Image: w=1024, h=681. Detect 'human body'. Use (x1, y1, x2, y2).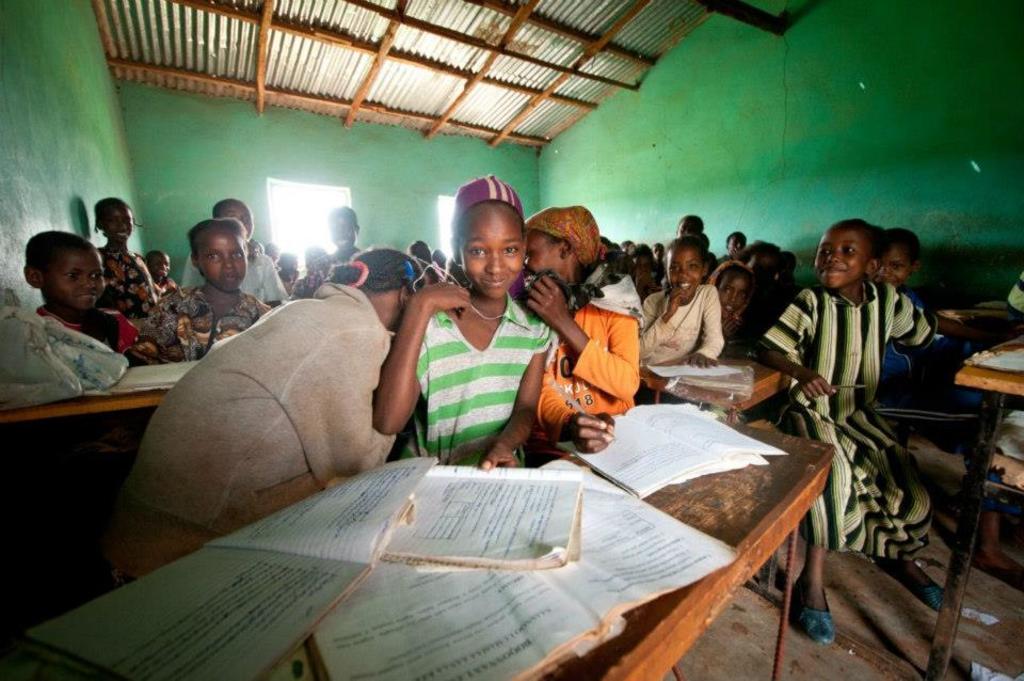
(519, 276, 636, 455).
